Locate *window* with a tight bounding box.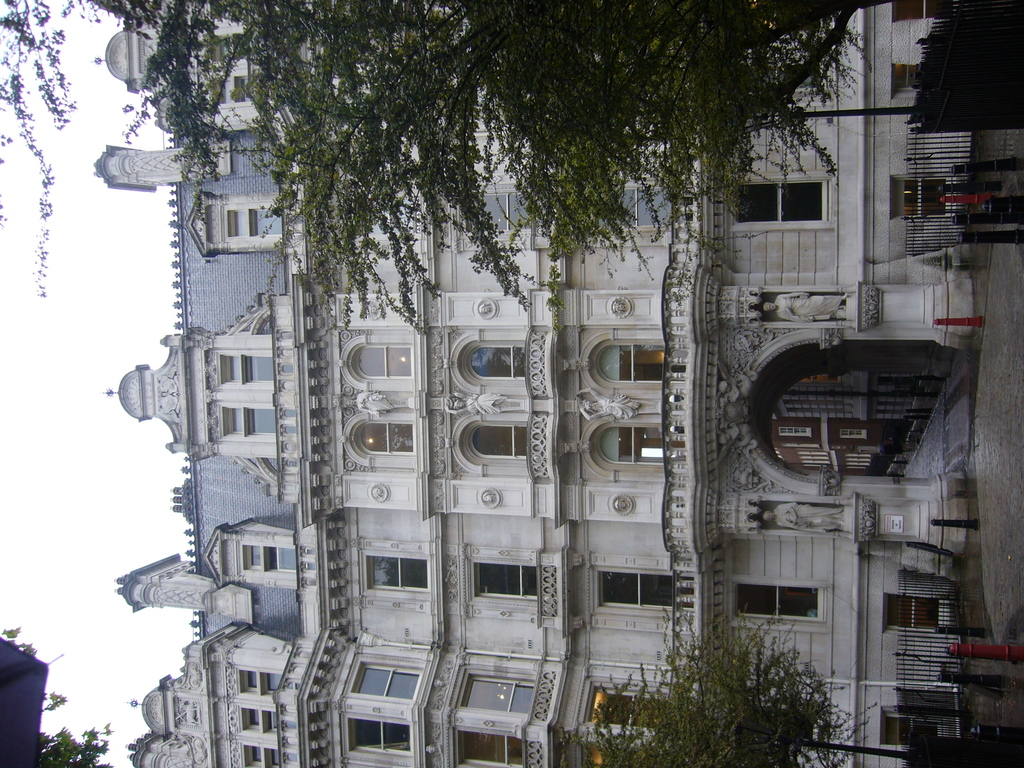
bbox(465, 193, 545, 233).
